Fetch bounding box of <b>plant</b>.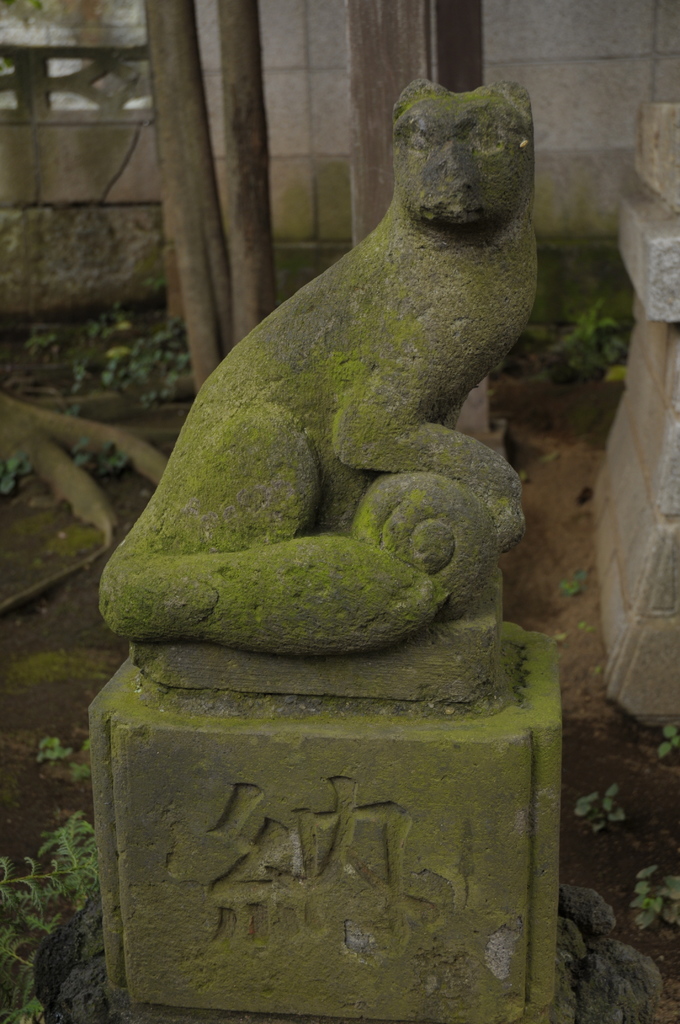
Bbox: x1=147 y1=273 x2=161 y2=285.
